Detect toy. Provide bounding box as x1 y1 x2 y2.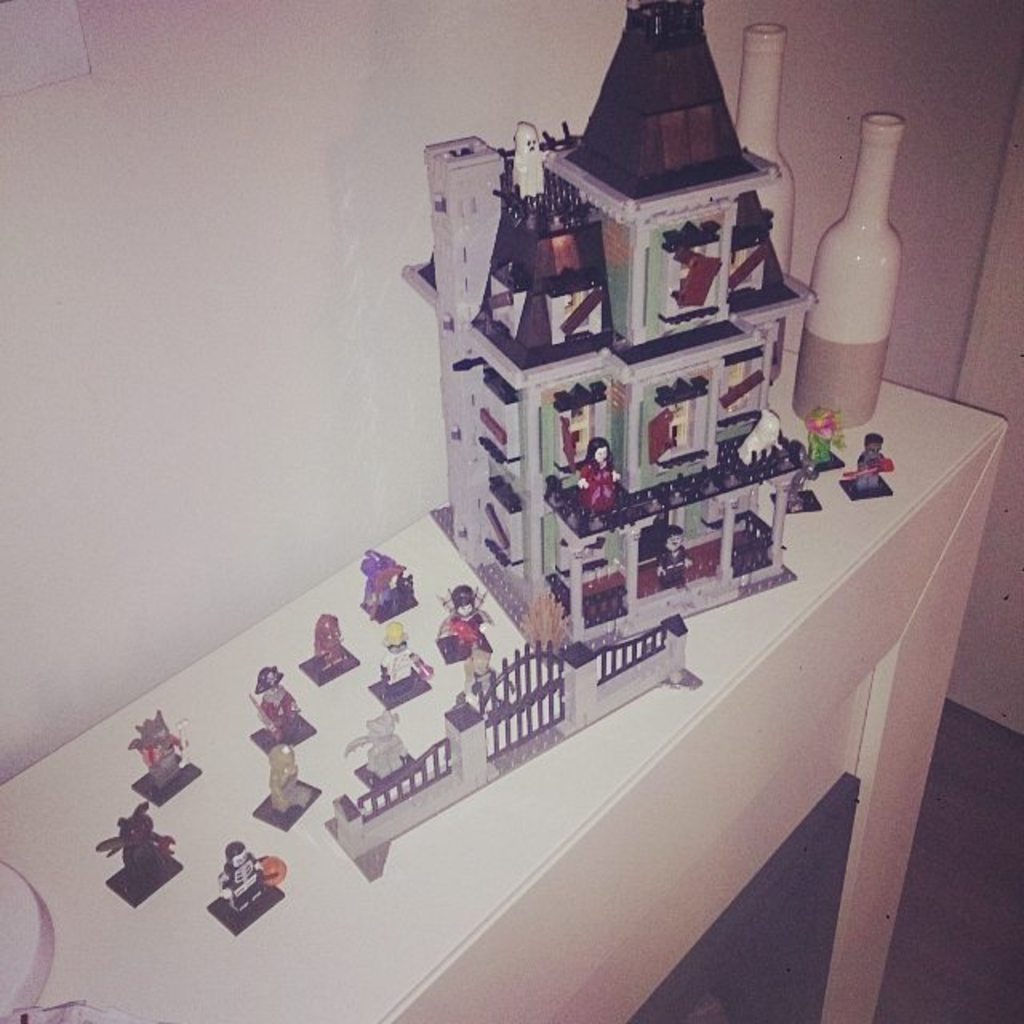
370 627 442 710.
